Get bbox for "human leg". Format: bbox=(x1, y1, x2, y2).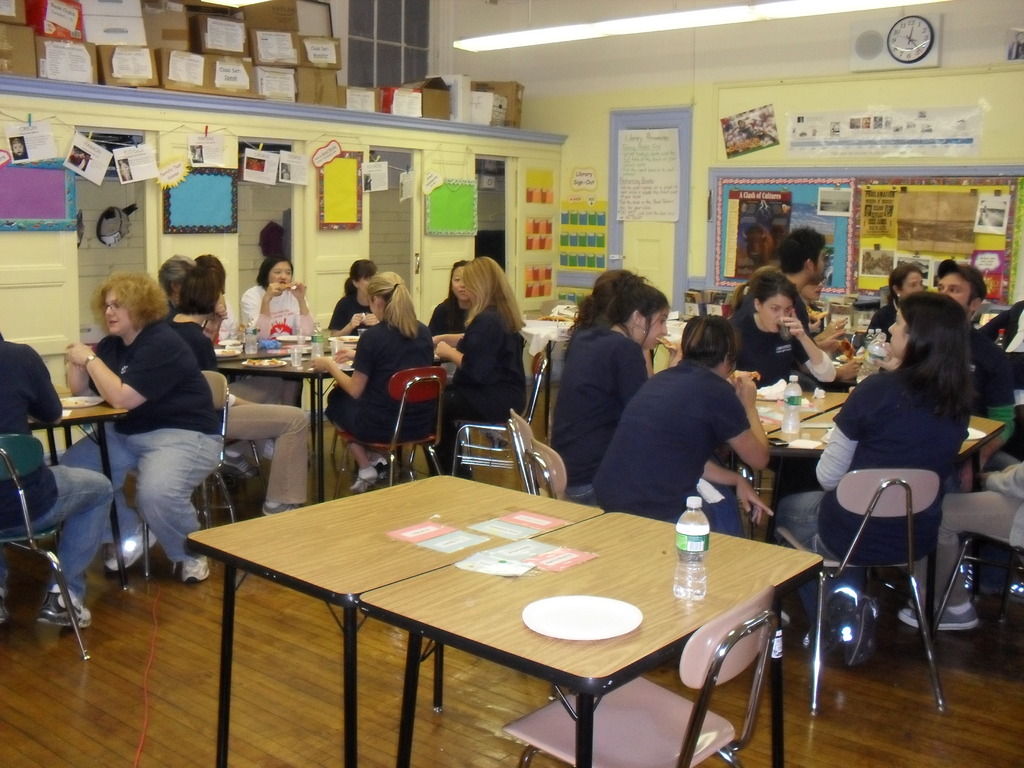
bbox=(60, 425, 135, 568).
